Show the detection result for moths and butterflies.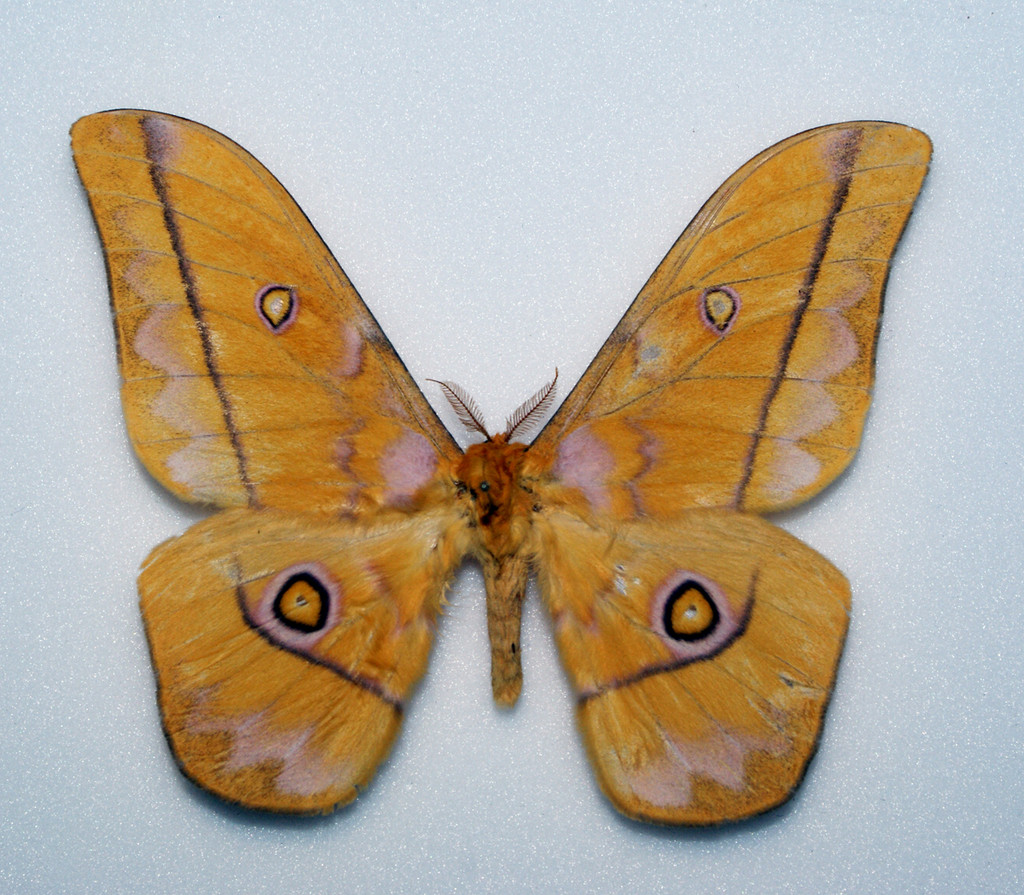
left=70, top=103, right=935, bottom=822.
